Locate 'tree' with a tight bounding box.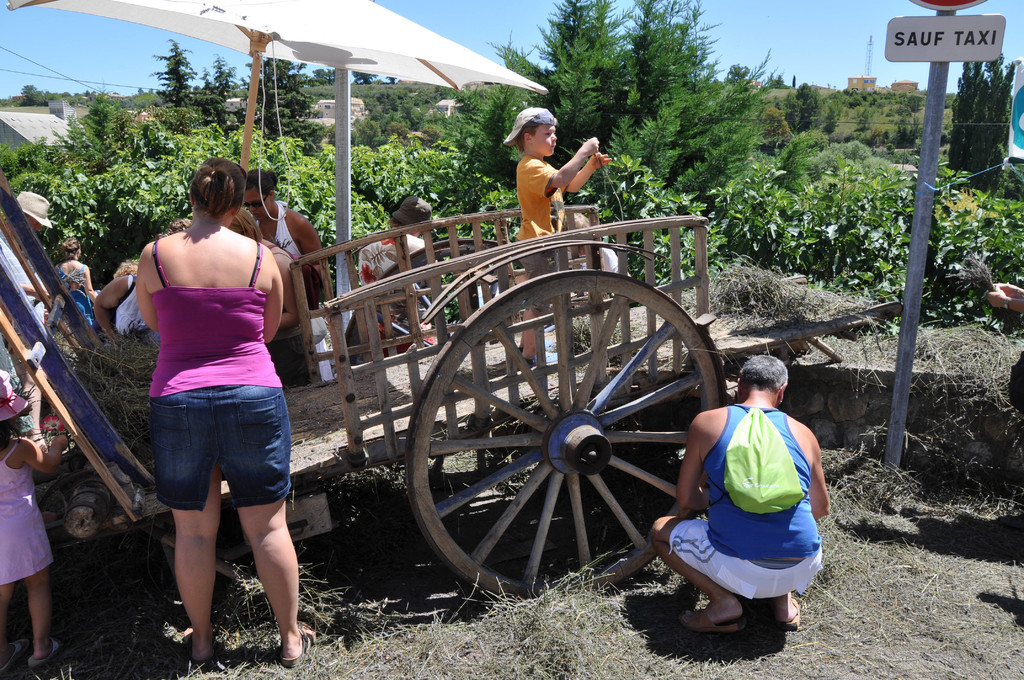
[x1=9, y1=86, x2=209, y2=278].
